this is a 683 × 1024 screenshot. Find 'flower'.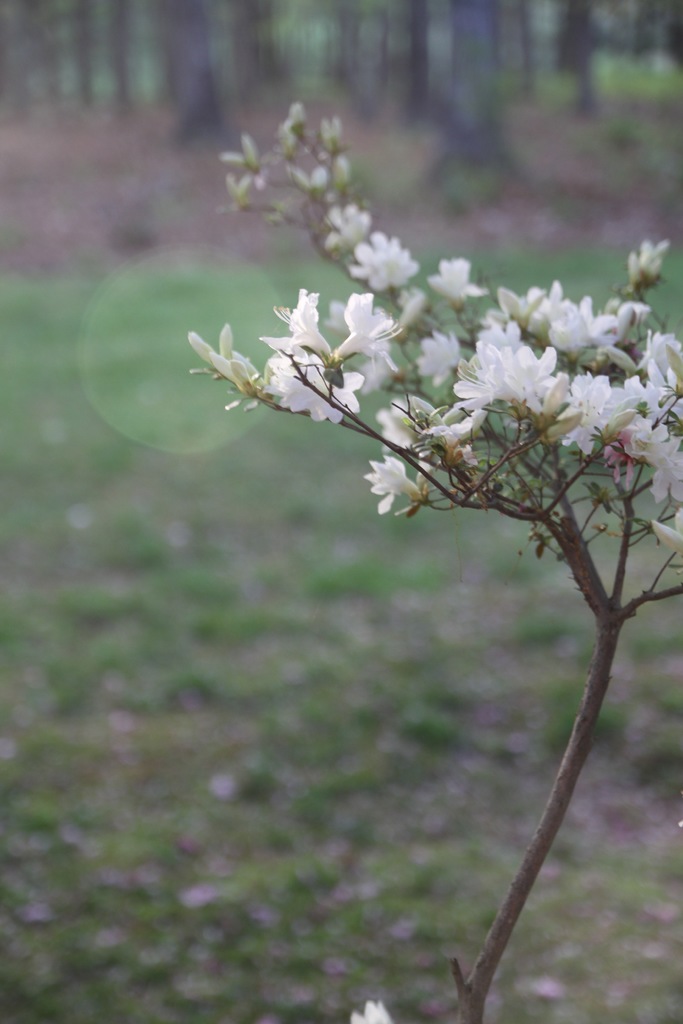
Bounding box: l=318, t=209, r=374, b=255.
